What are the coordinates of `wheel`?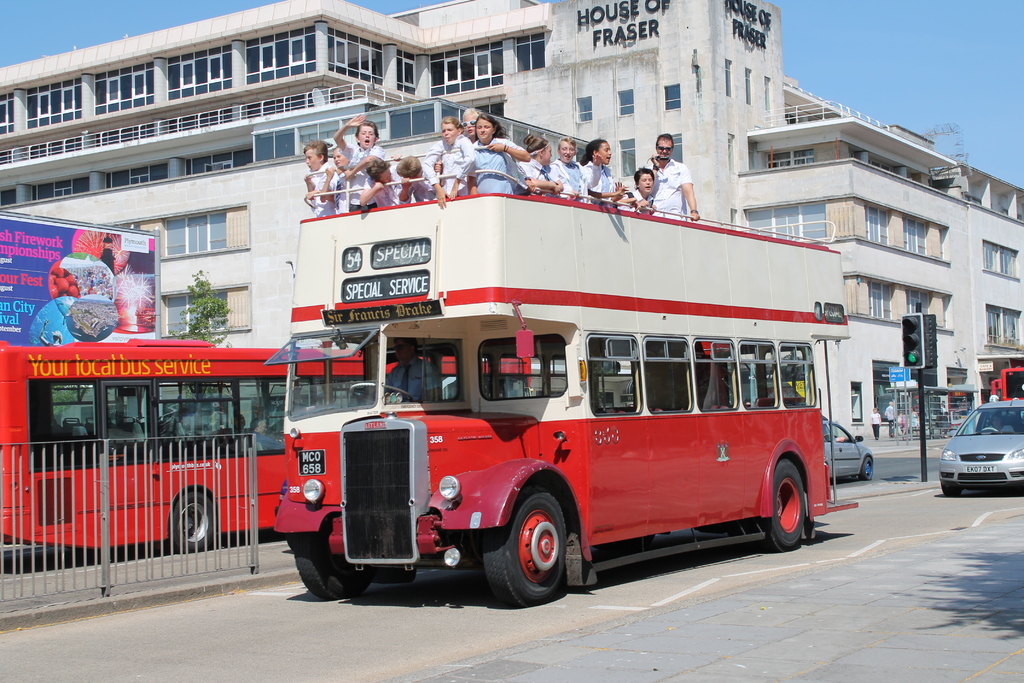
[left=350, top=383, right=412, bottom=403].
